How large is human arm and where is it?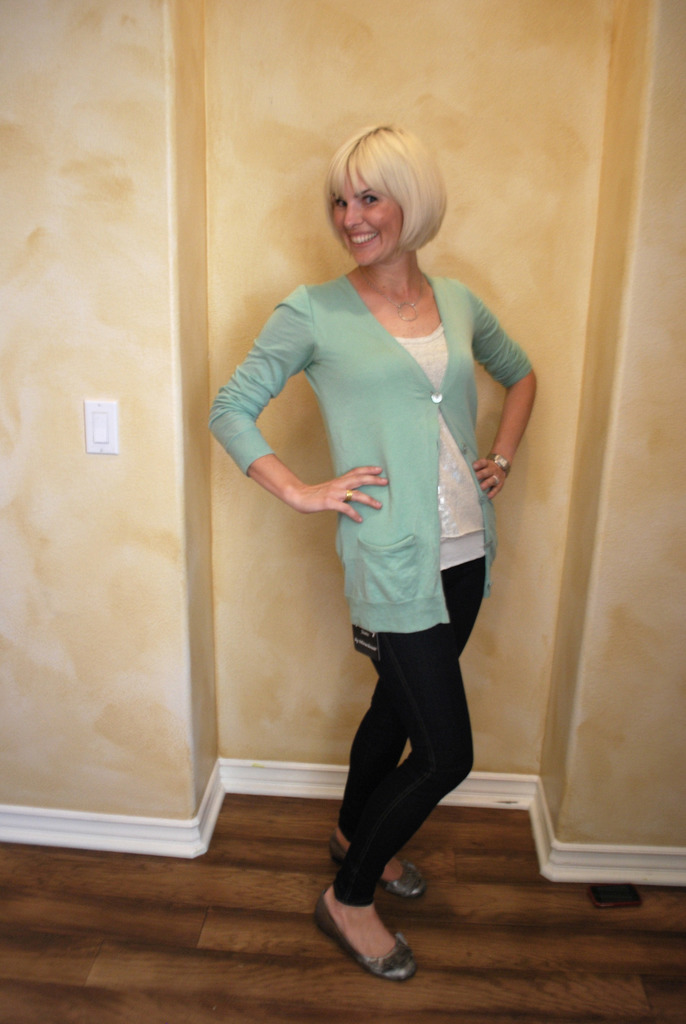
Bounding box: detection(455, 285, 543, 515).
